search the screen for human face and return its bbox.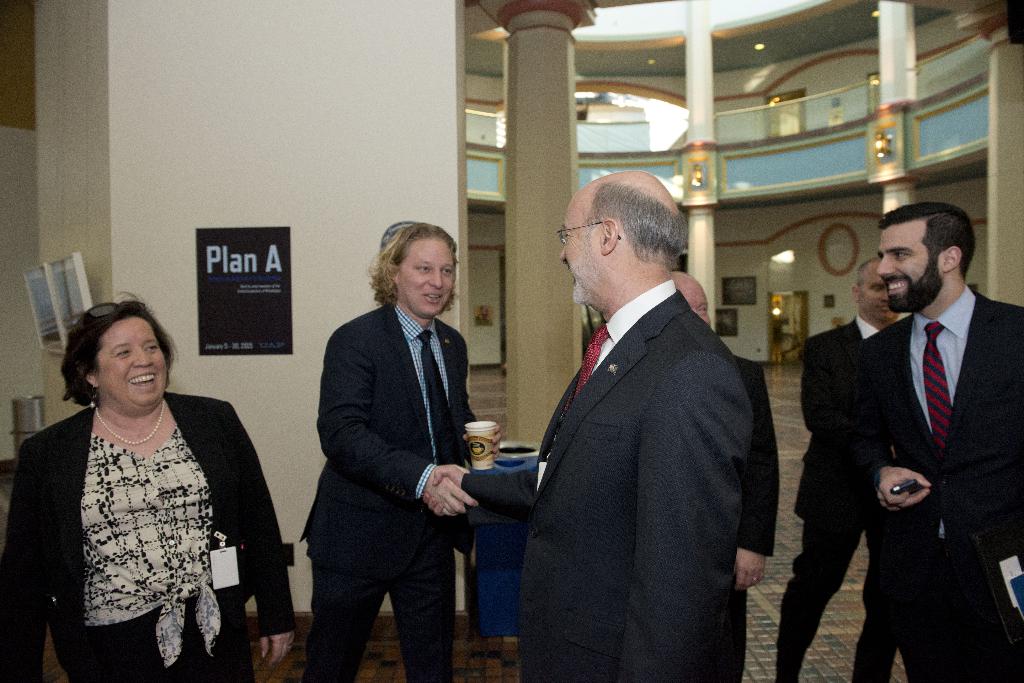
Found: {"left": 93, "top": 317, "right": 170, "bottom": 407}.
